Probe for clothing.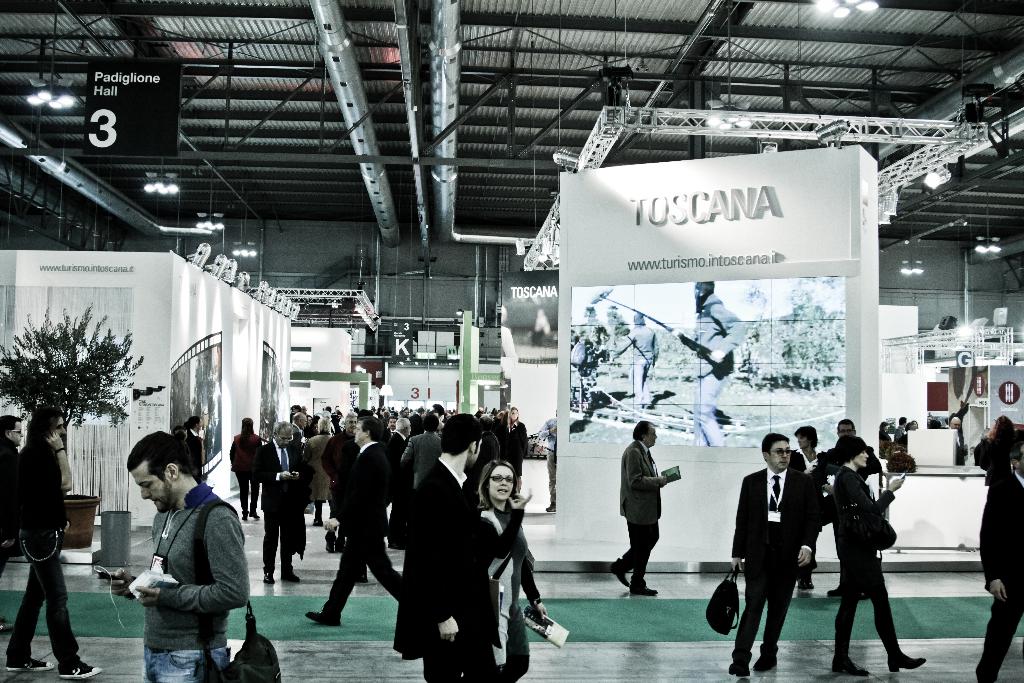
Probe result: Rect(189, 425, 202, 487).
